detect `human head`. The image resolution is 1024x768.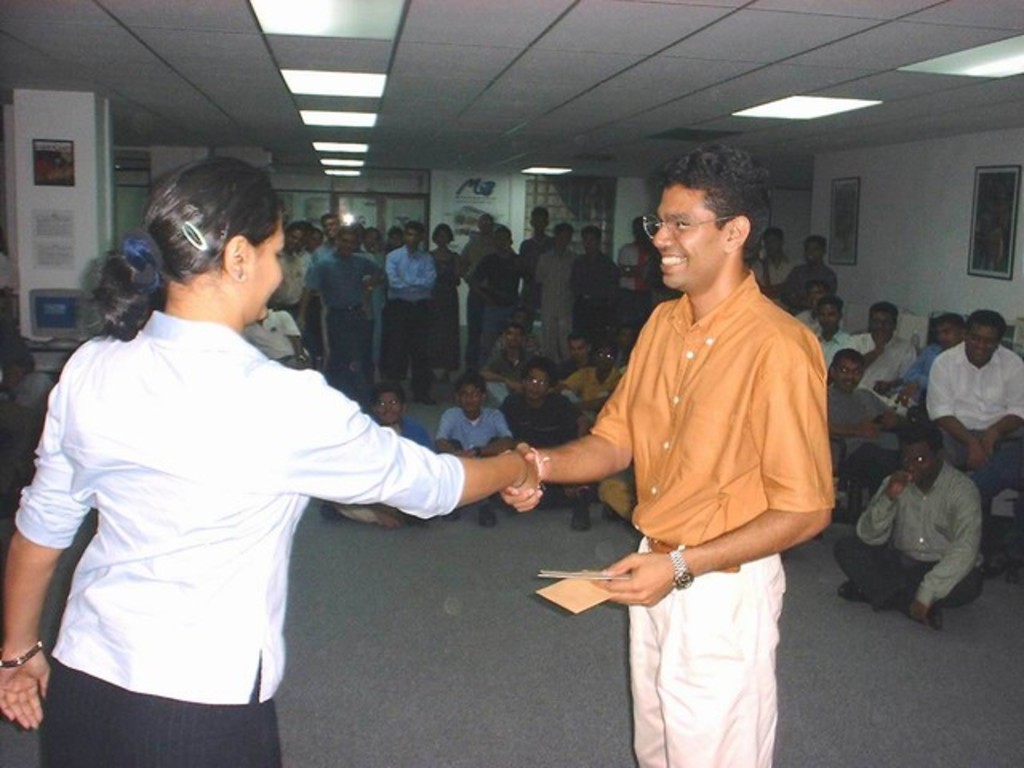
rect(898, 424, 957, 483).
